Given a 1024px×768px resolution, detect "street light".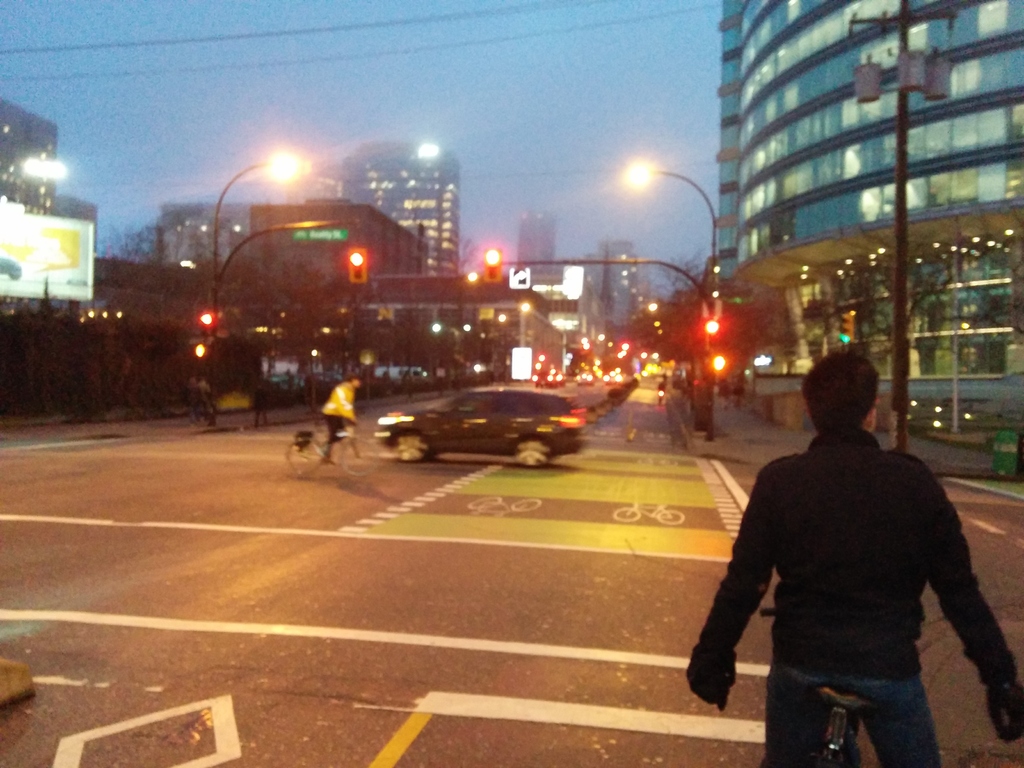
bbox(209, 141, 307, 403).
